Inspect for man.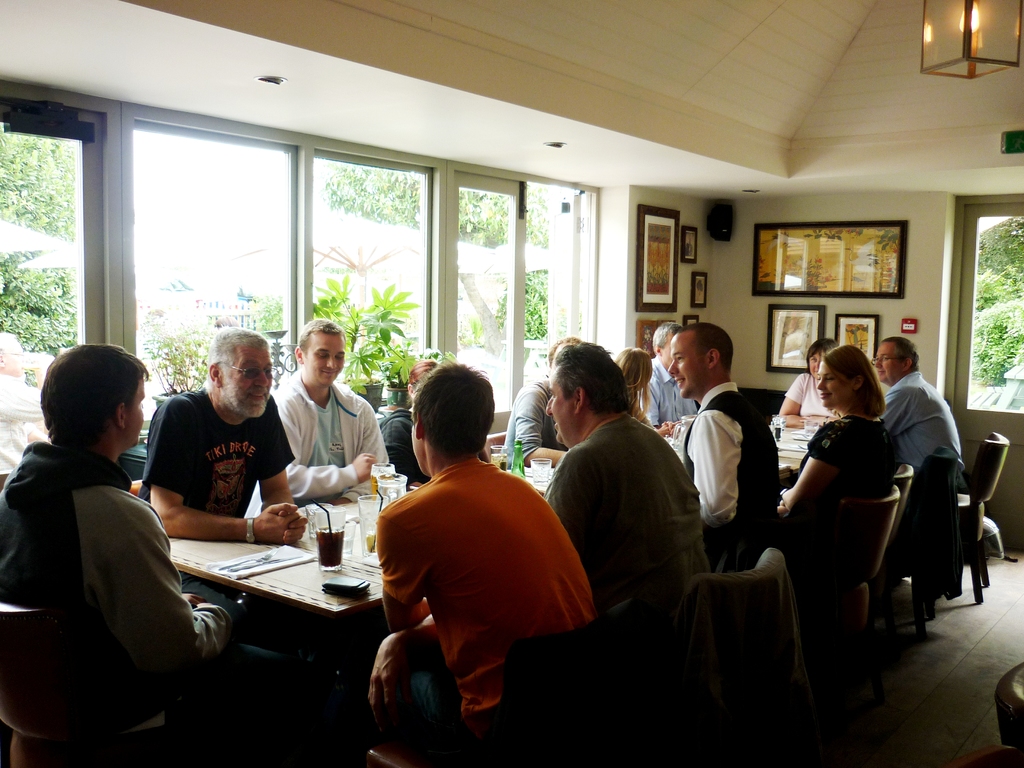
Inspection: {"x1": 639, "y1": 323, "x2": 698, "y2": 431}.
